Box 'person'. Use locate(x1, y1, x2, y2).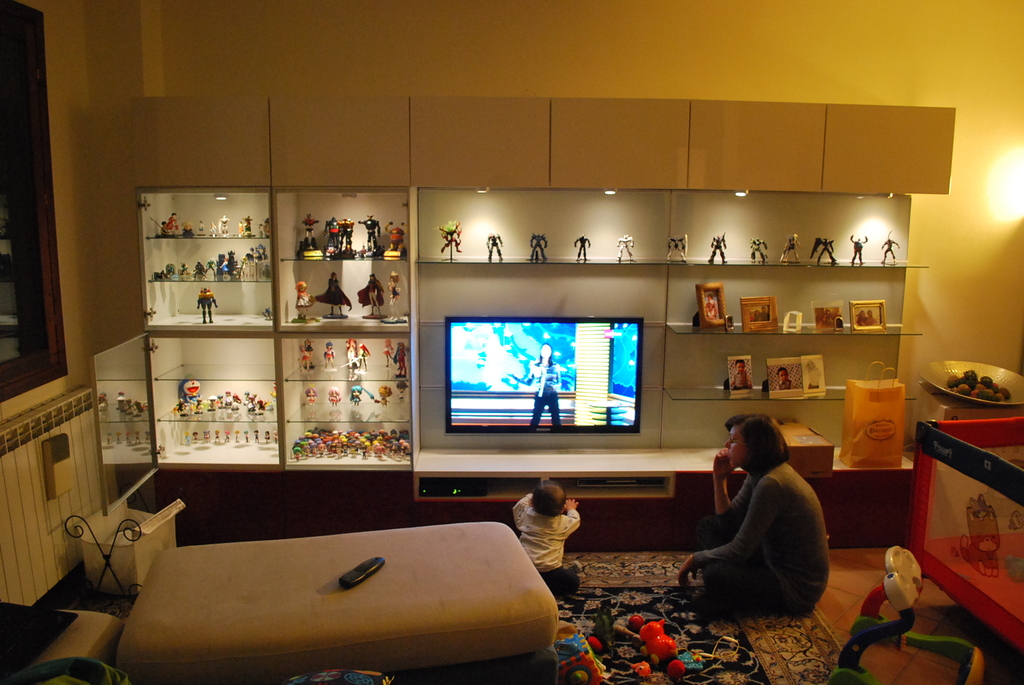
locate(332, 390, 342, 406).
